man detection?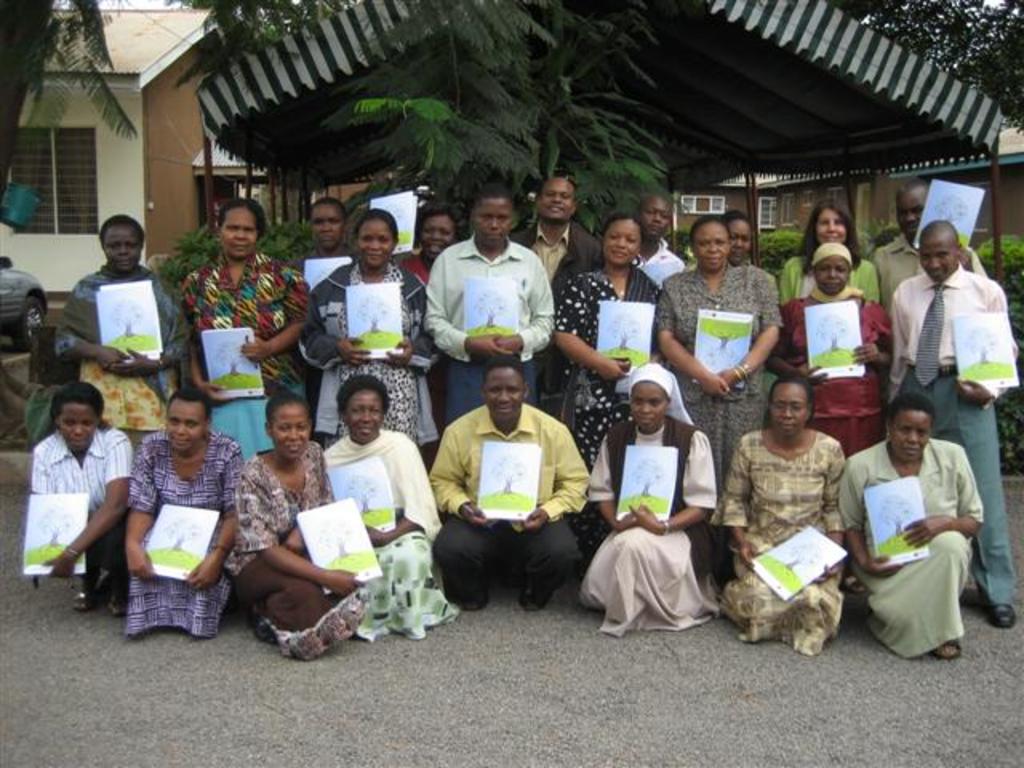
x1=506 y1=173 x2=606 y2=416
